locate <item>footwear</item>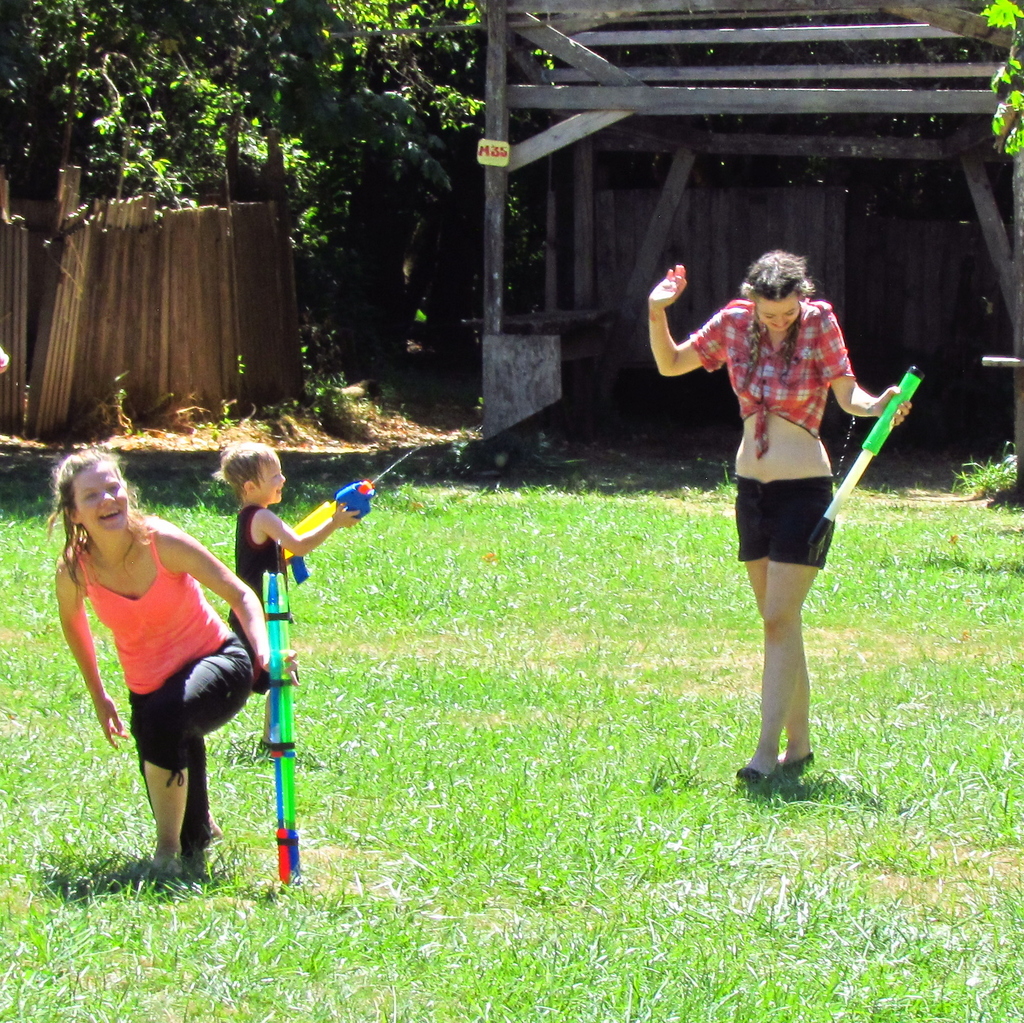
{"left": 205, "top": 812, "right": 221, "bottom": 840}
